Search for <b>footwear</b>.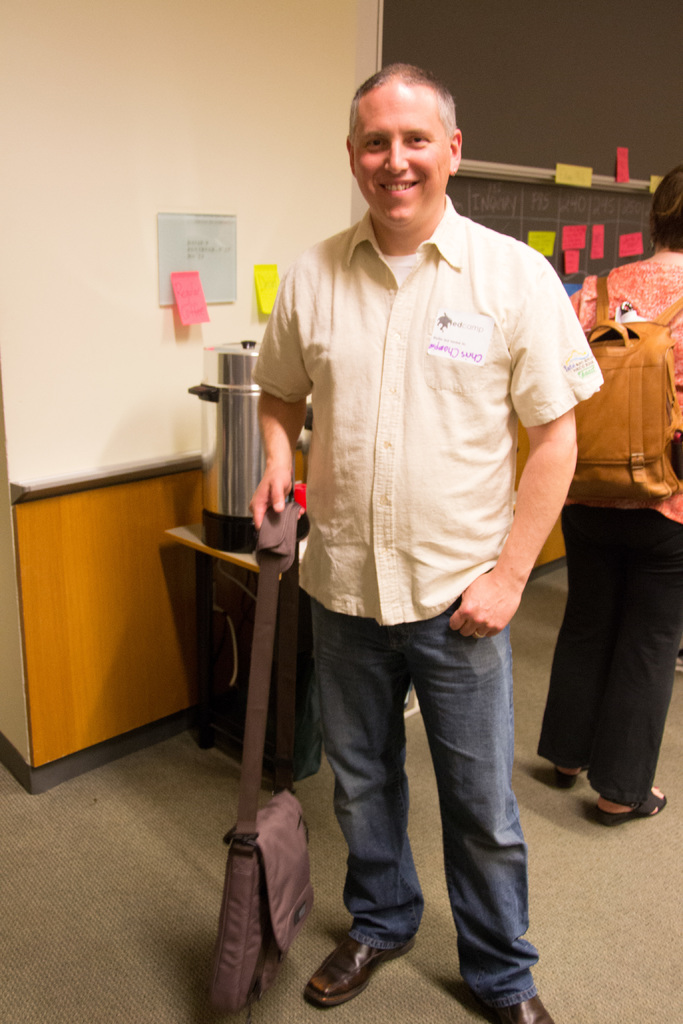
Found at (x1=309, y1=932, x2=409, y2=1011).
